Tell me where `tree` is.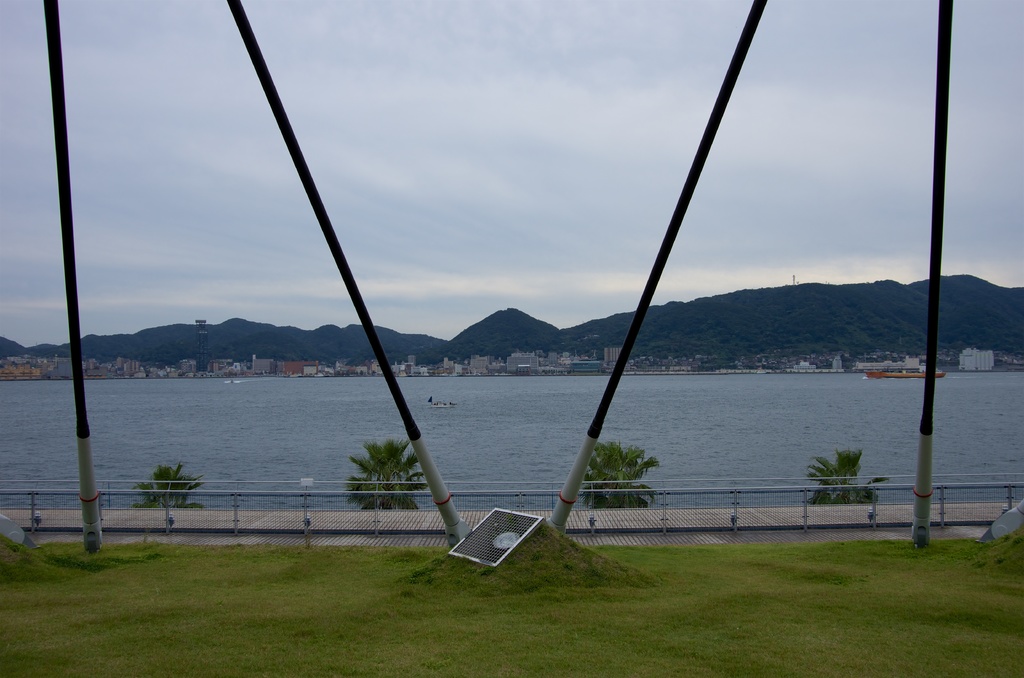
`tree` is at locate(335, 433, 433, 509).
